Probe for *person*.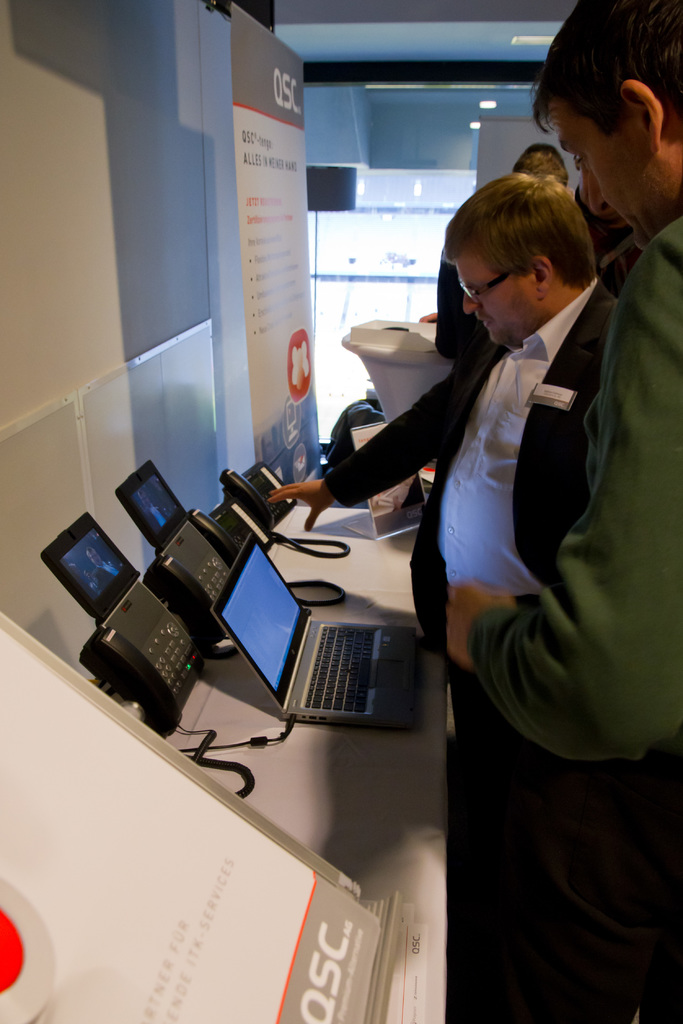
Probe result: crop(440, 145, 580, 348).
